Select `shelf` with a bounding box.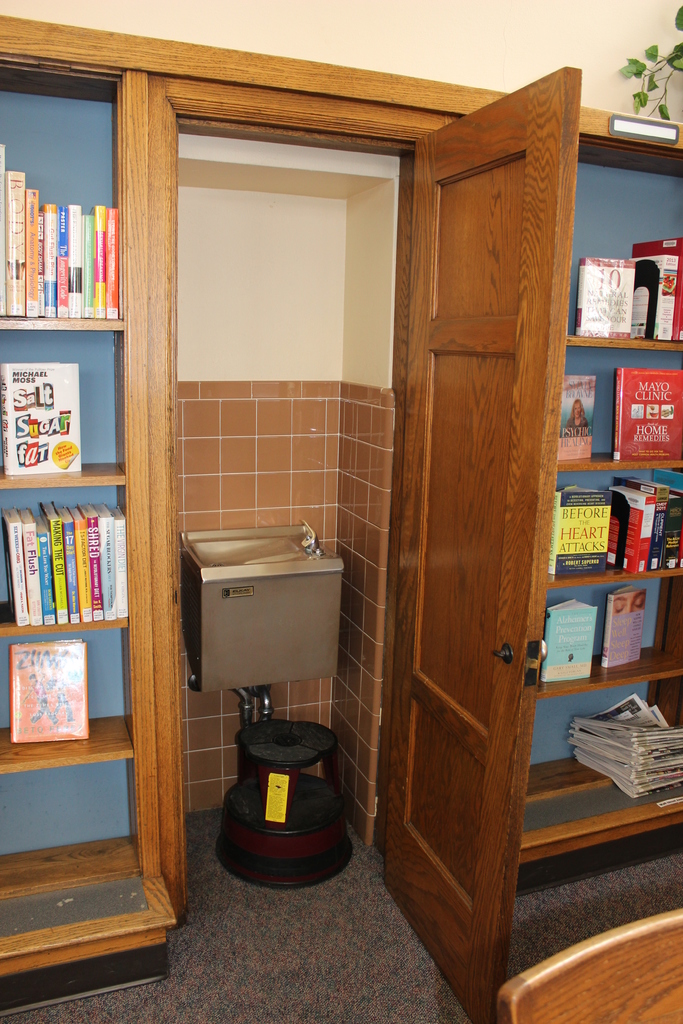
[513, 756, 666, 851].
